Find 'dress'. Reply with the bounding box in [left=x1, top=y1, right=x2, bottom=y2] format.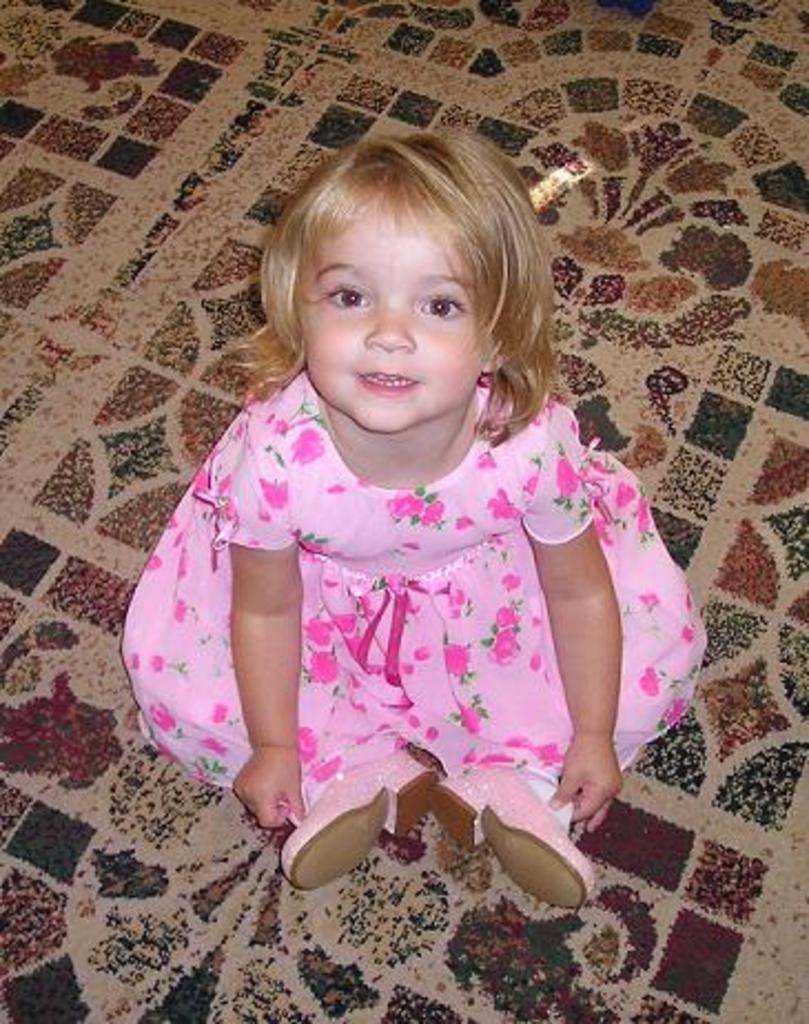
[left=117, top=370, right=705, bottom=789].
